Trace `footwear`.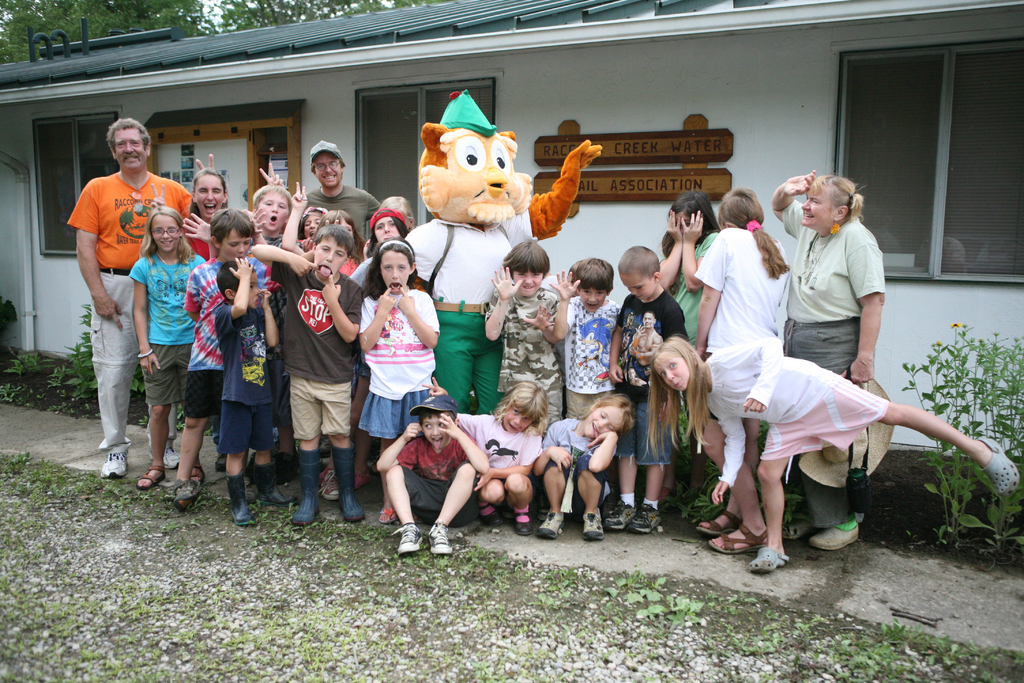
Traced to <box>781,509,810,541</box>.
